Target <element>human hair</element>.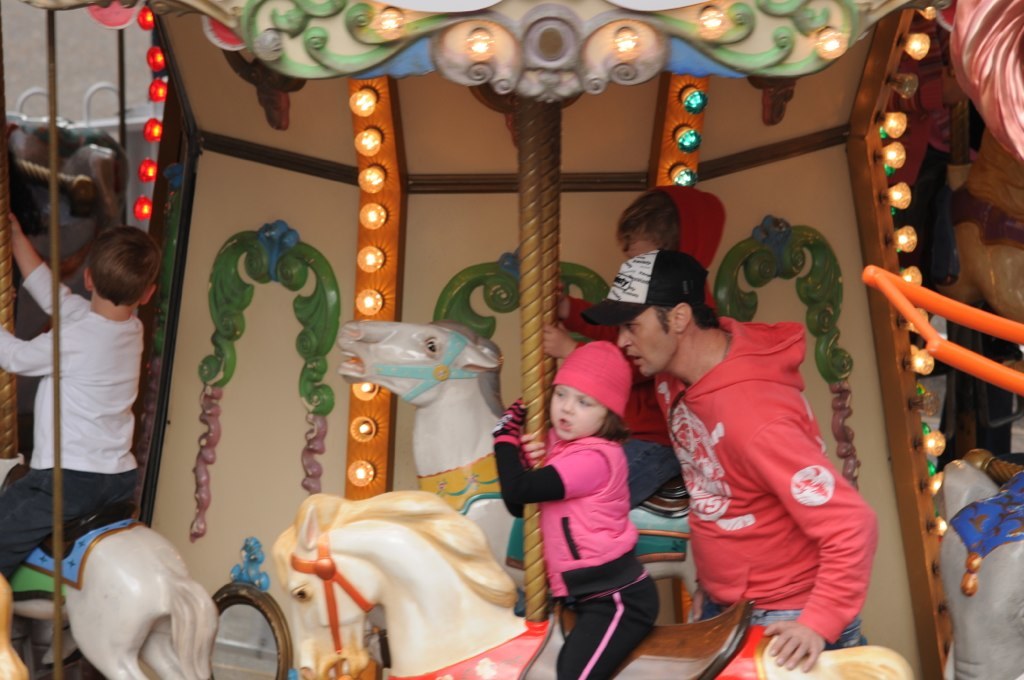
Target region: <region>658, 307, 726, 325</region>.
